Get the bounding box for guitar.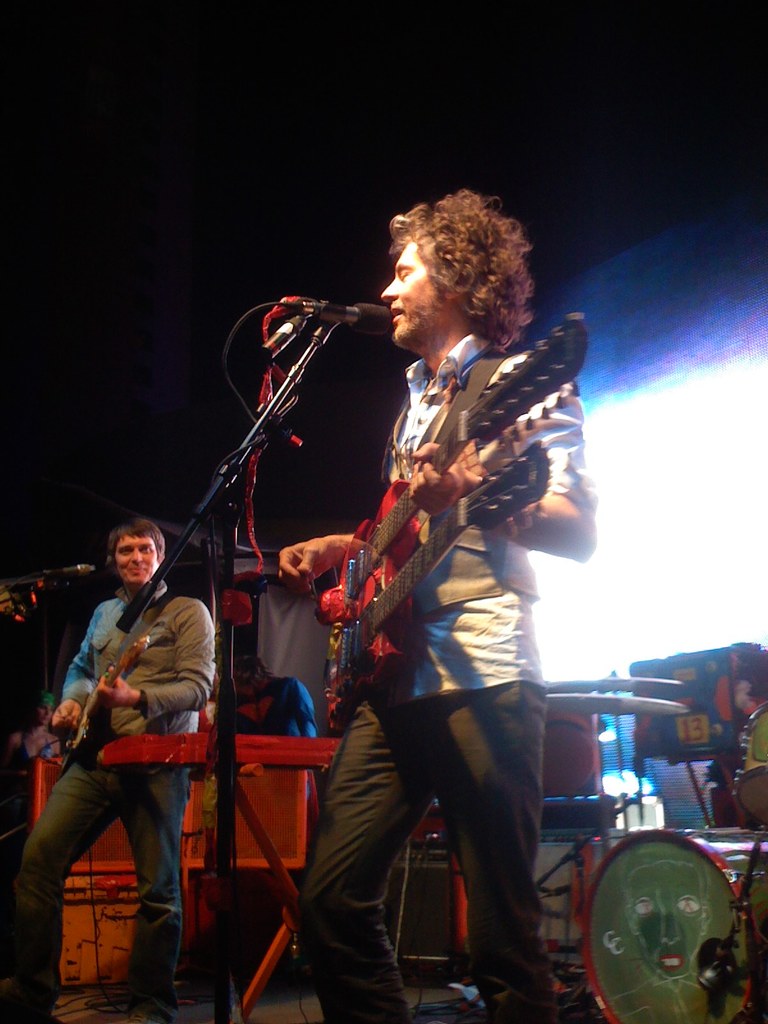
detection(267, 308, 593, 771).
